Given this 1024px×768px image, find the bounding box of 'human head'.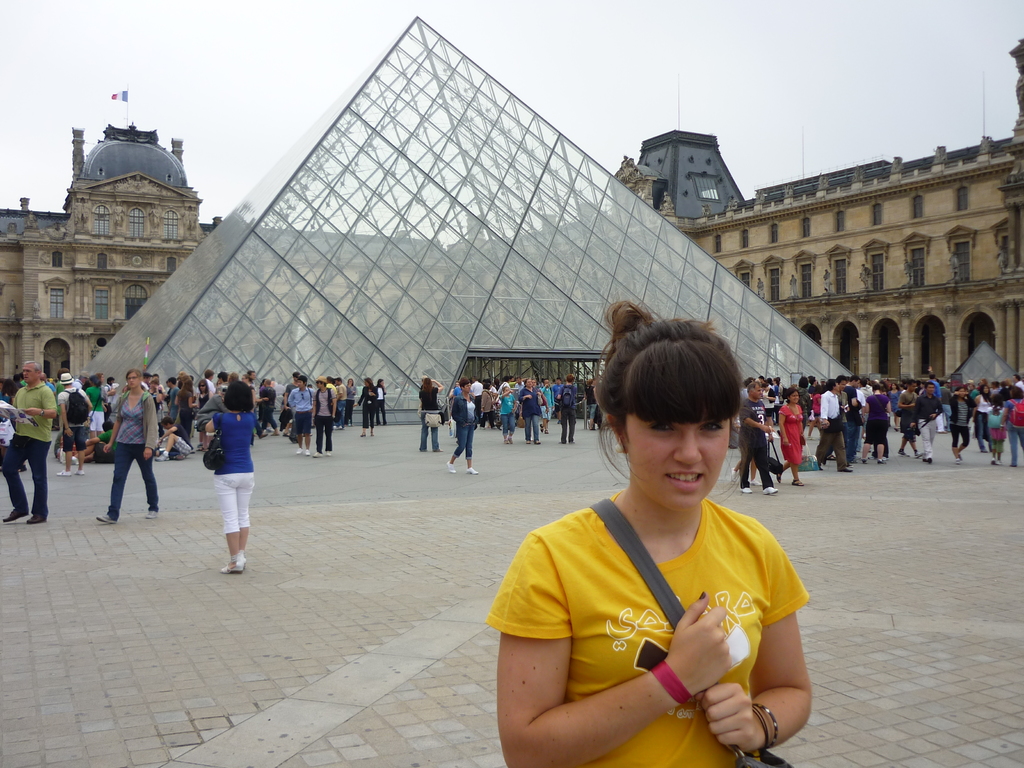
Rect(461, 380, 469, 396).
